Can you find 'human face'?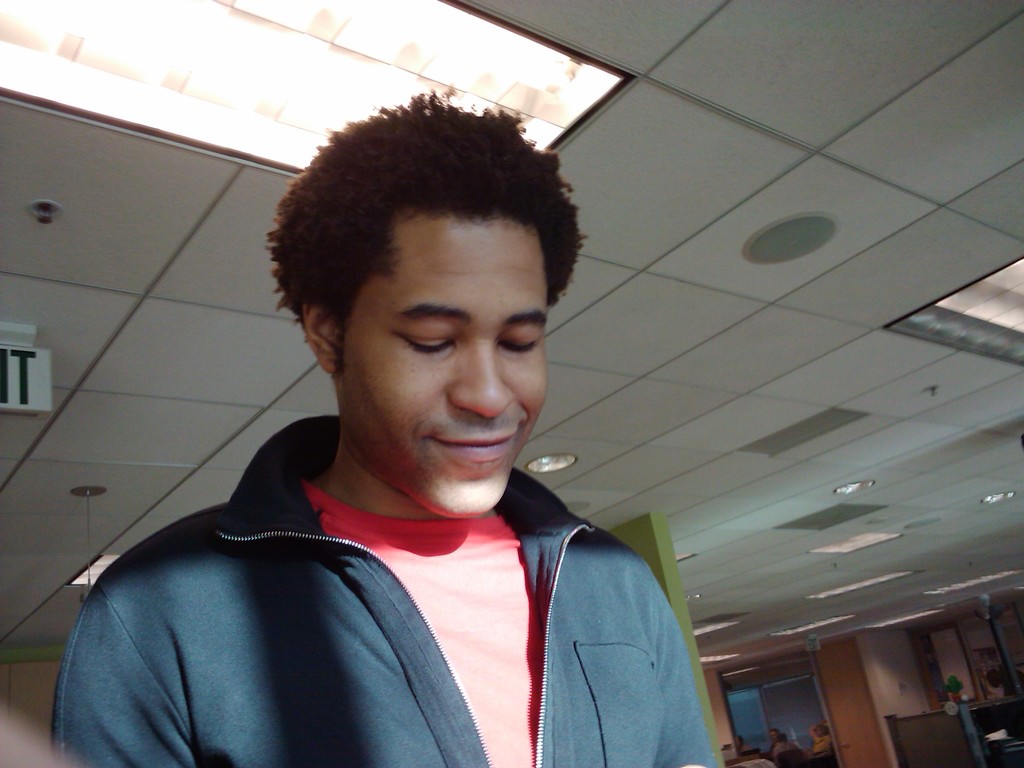
Yes, bounding box: bbox=(340, 216, 545, 520).
